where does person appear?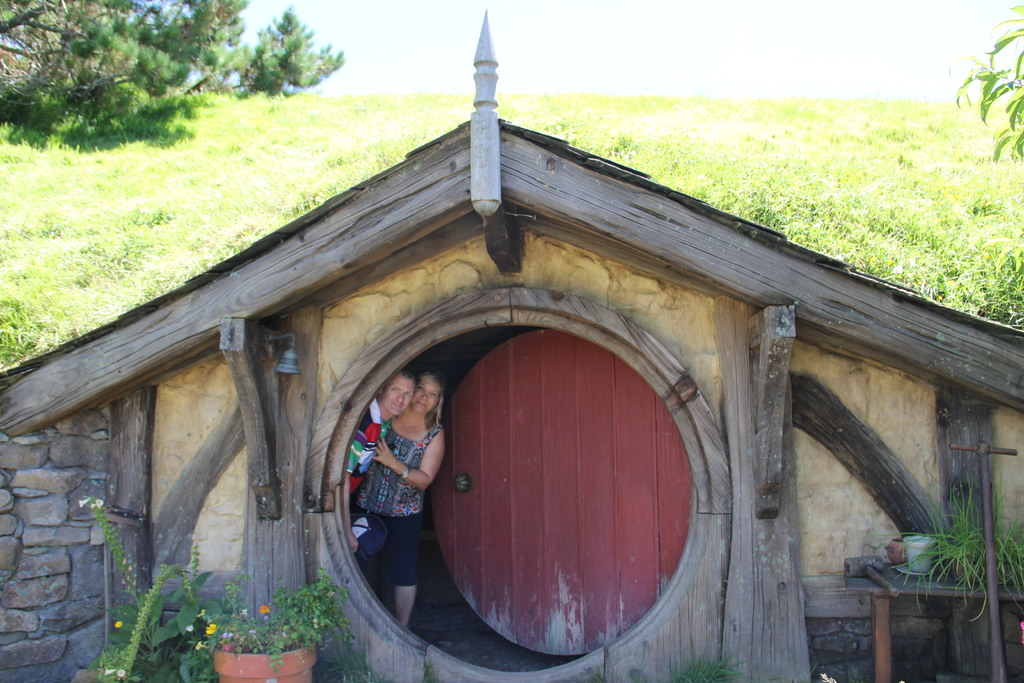
Appears at x1=373, y1=380, x2=458, y2=634.
